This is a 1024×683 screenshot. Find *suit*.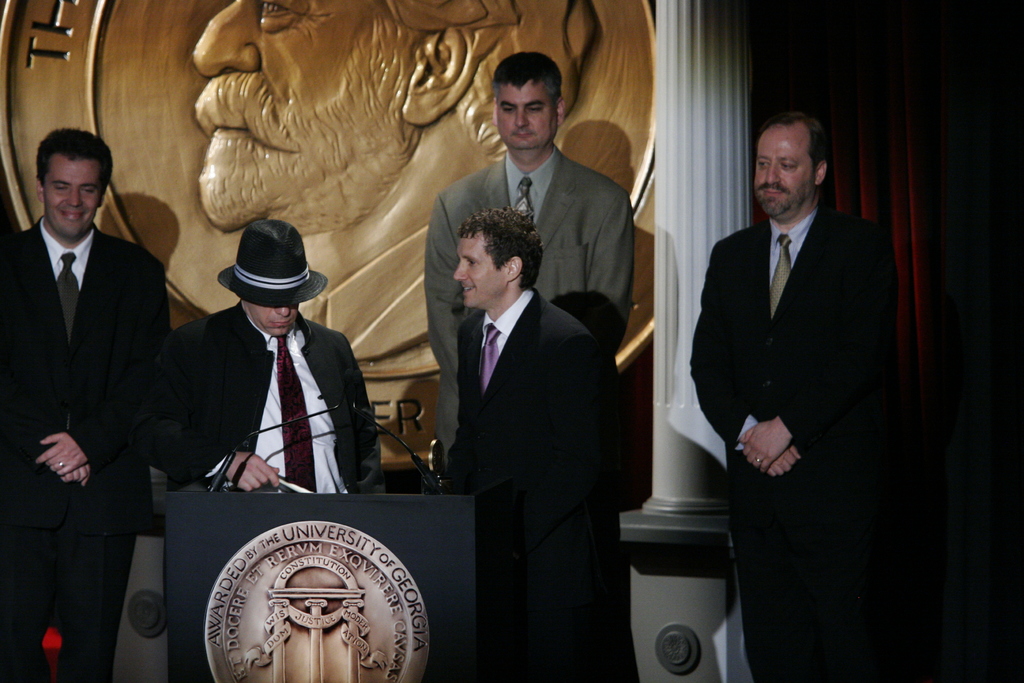
Bounding box: bbox=[0, 215, 177, 682].
